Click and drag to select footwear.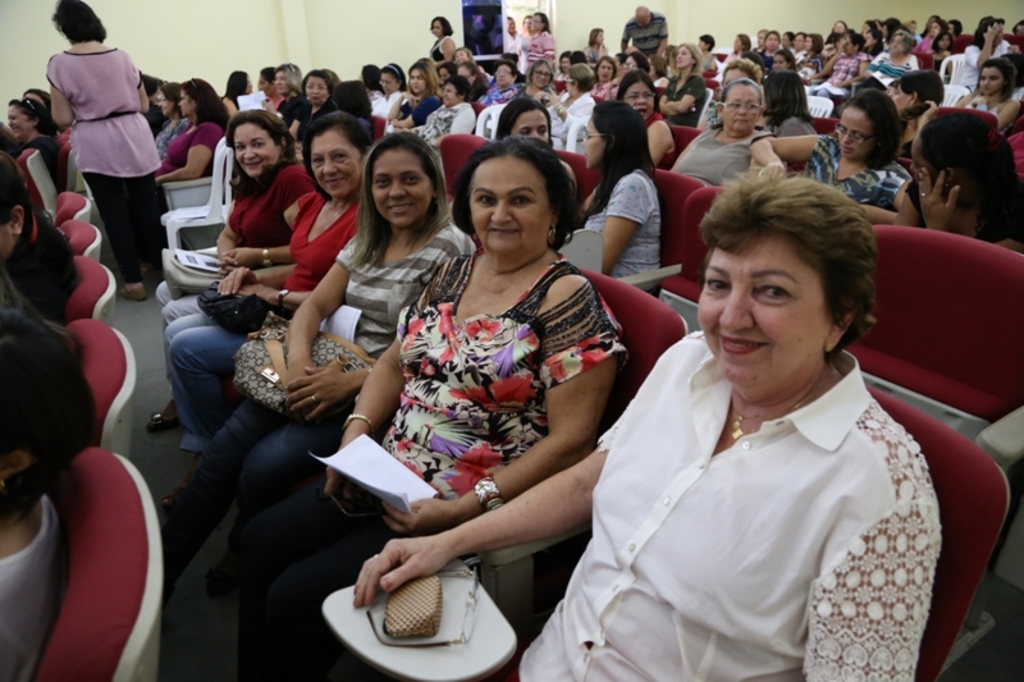
Selection: pyautogui.locateOnScreen(122, 287, 147, 302).
